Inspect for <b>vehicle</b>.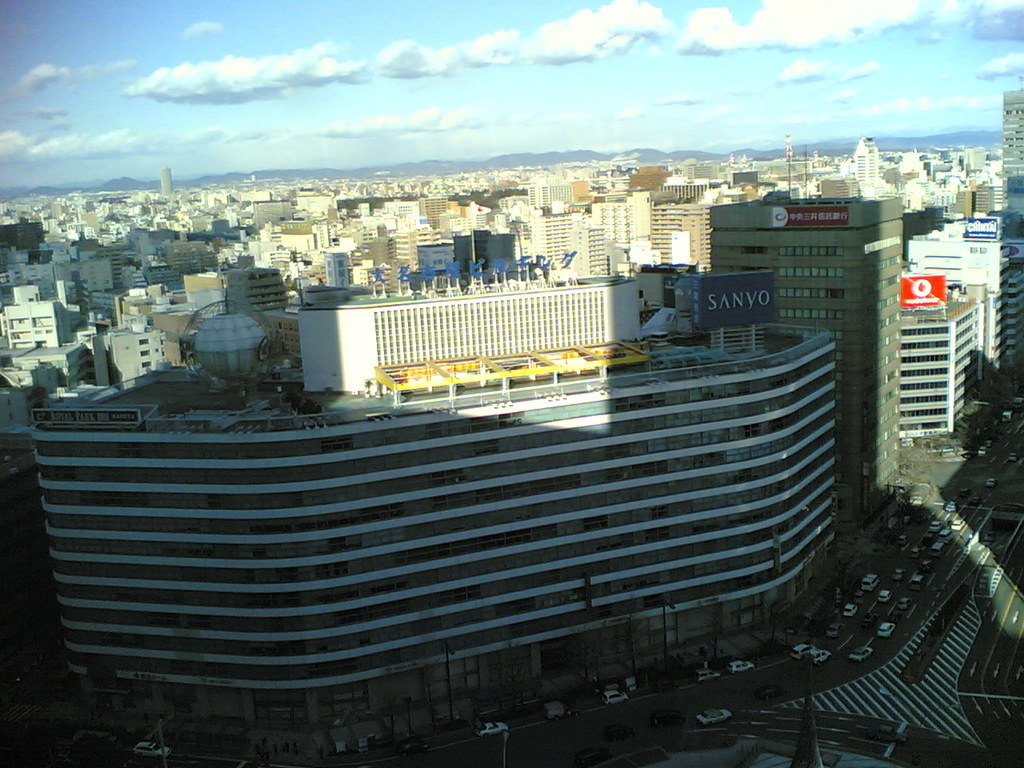
Inspection: pyautogui.locateOnScreen(694, 707, 732, 726).
